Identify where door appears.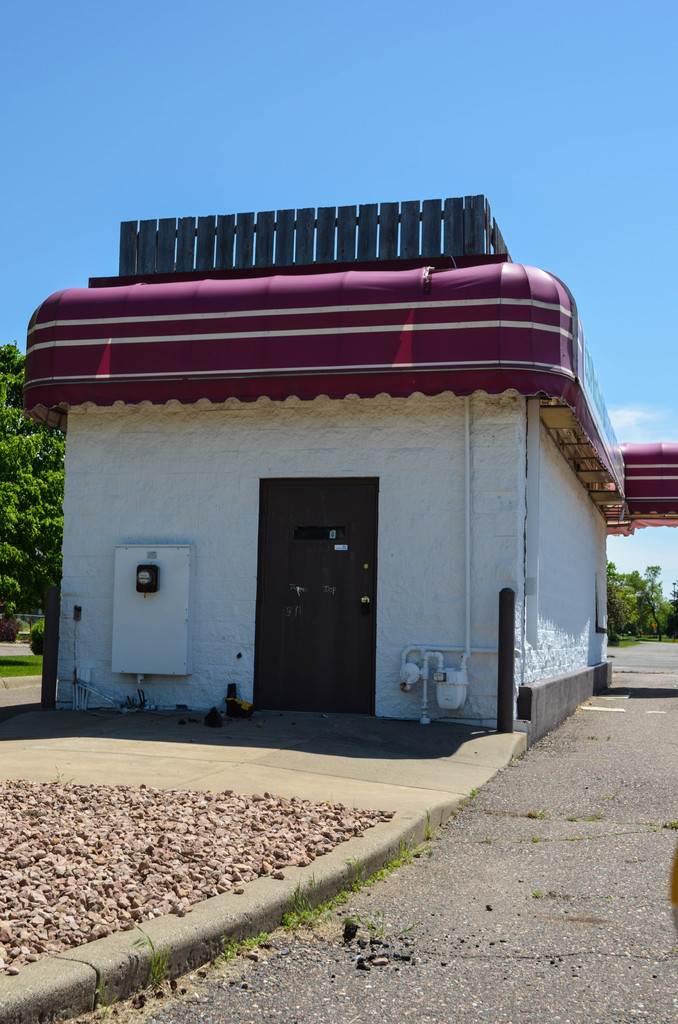
Appears at [left=245, top=467, right=394, bottom=707].
